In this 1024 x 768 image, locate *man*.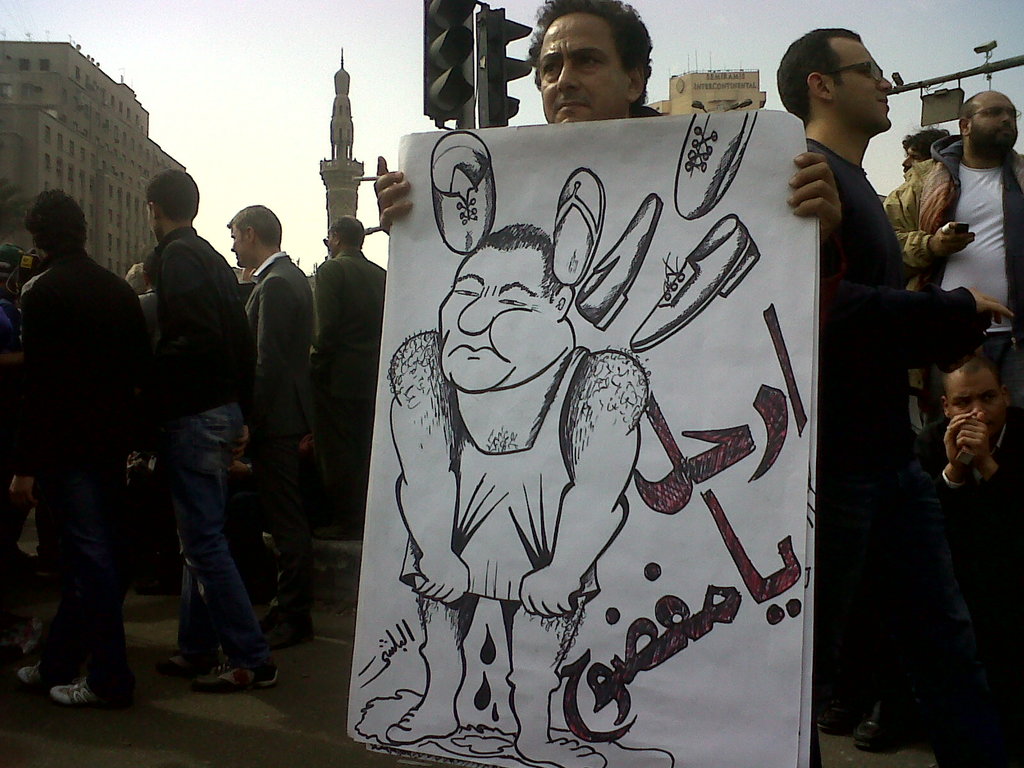
Bounding box: BBox(12, 166, 163, 721).
